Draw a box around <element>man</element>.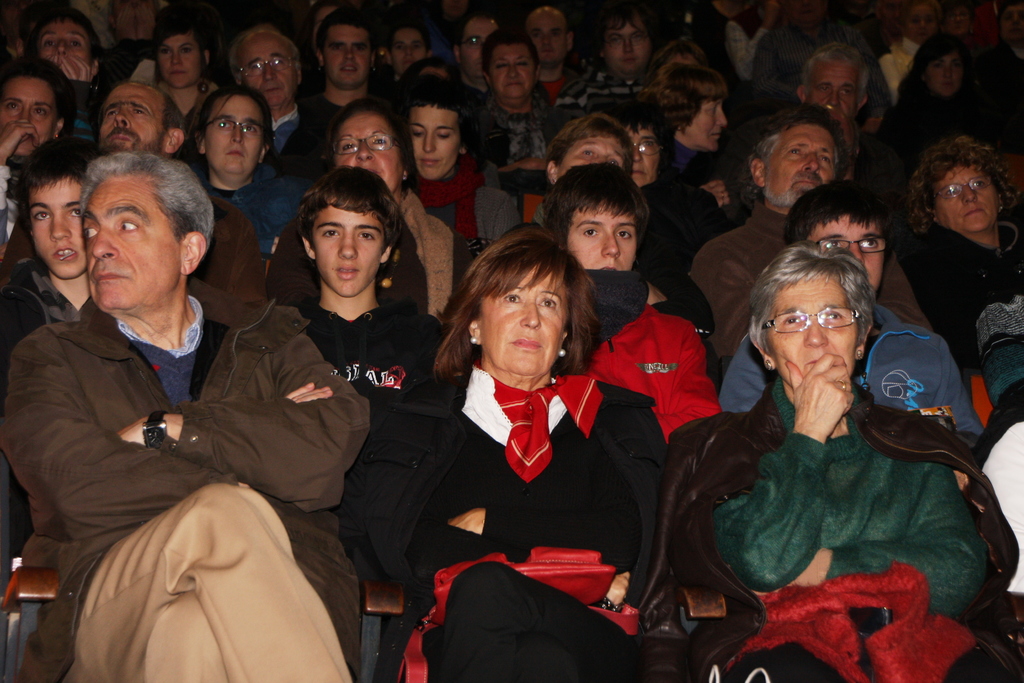
x1=0 y1=64 x2=76 y2=175.
